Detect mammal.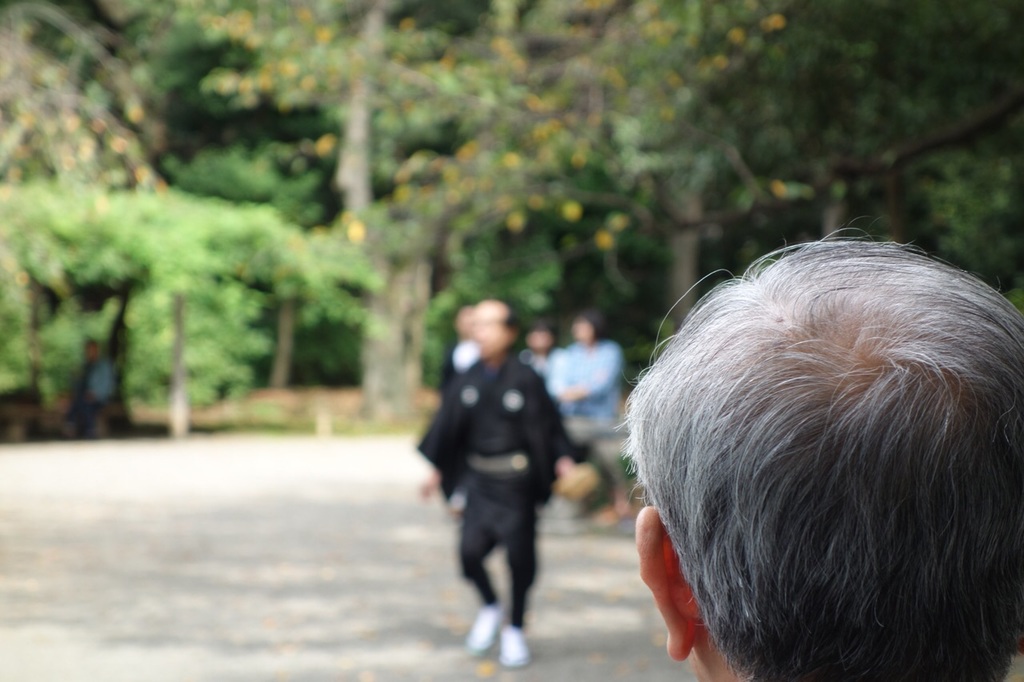
Detected at l=416, t=308, r=599, b=632.
